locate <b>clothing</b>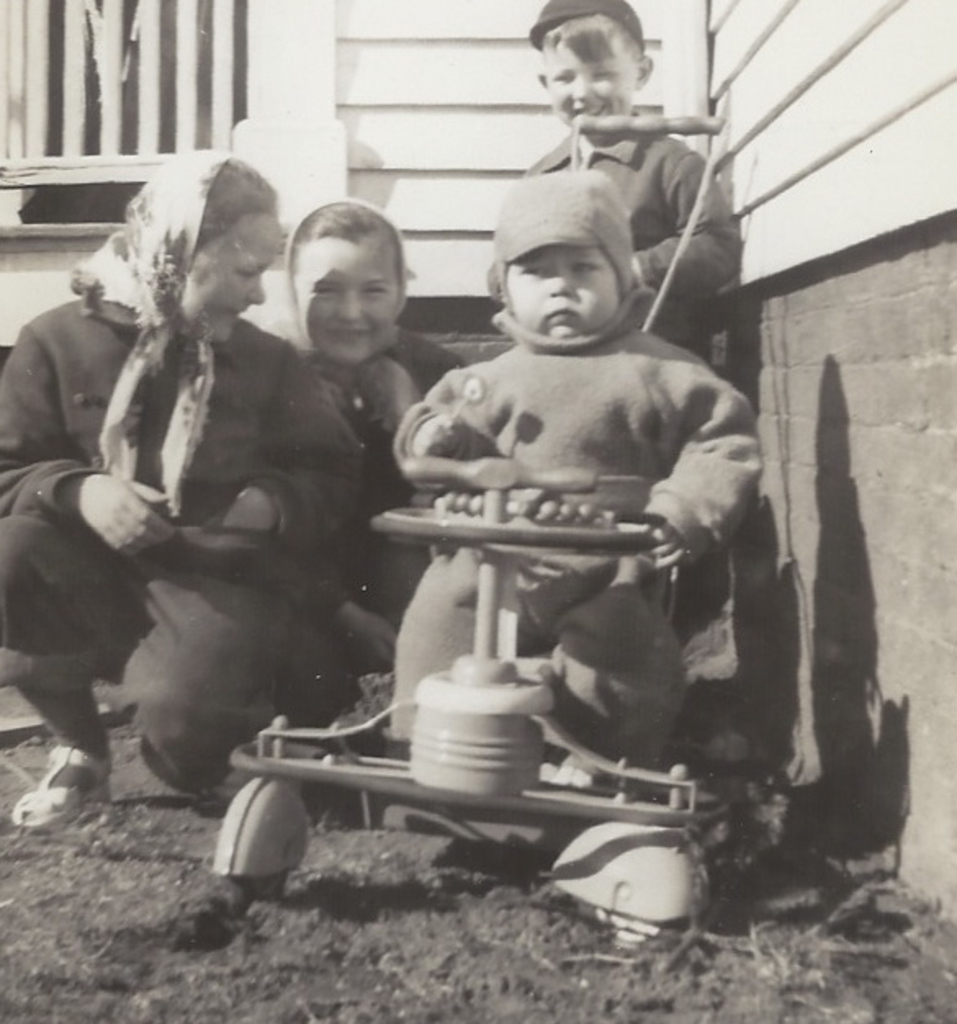
bbox=(474, 95, 744, 353)
